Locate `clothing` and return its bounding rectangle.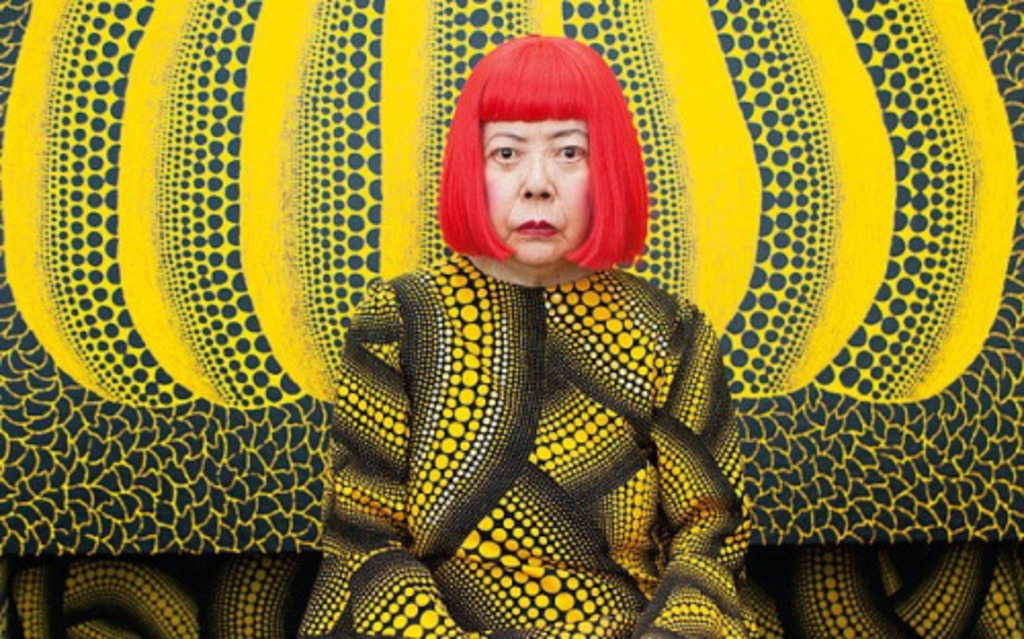
detection(326, 246, 784, 633).
